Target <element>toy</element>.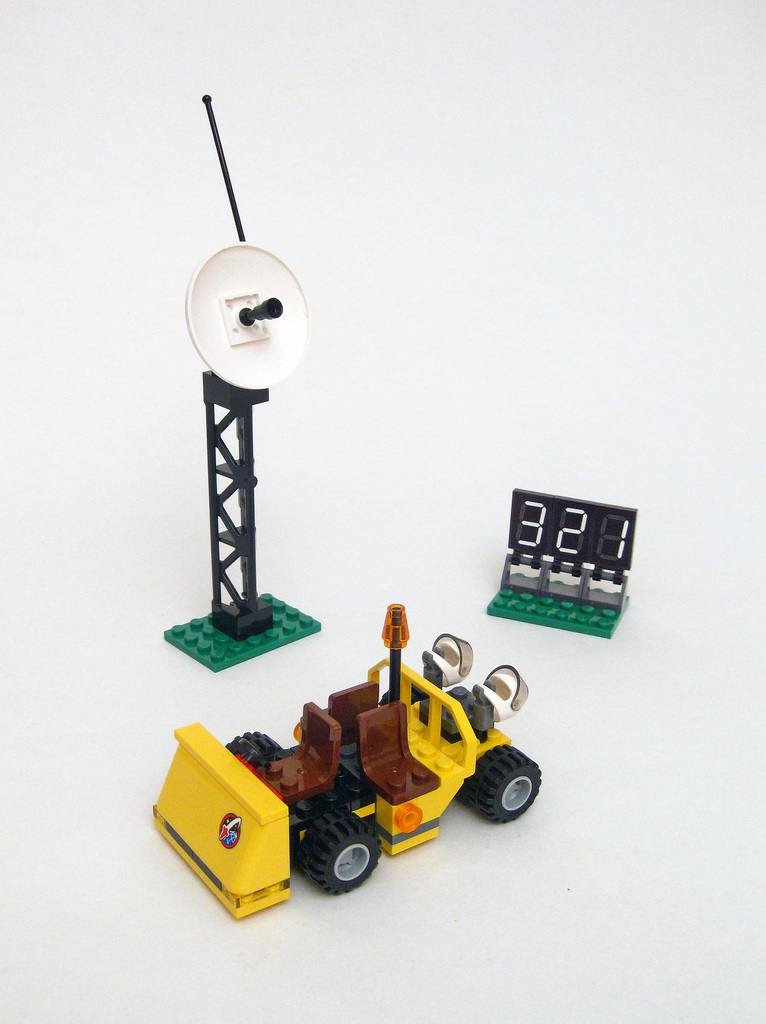
Target region: bbox=[163, 93, 318, 673].
